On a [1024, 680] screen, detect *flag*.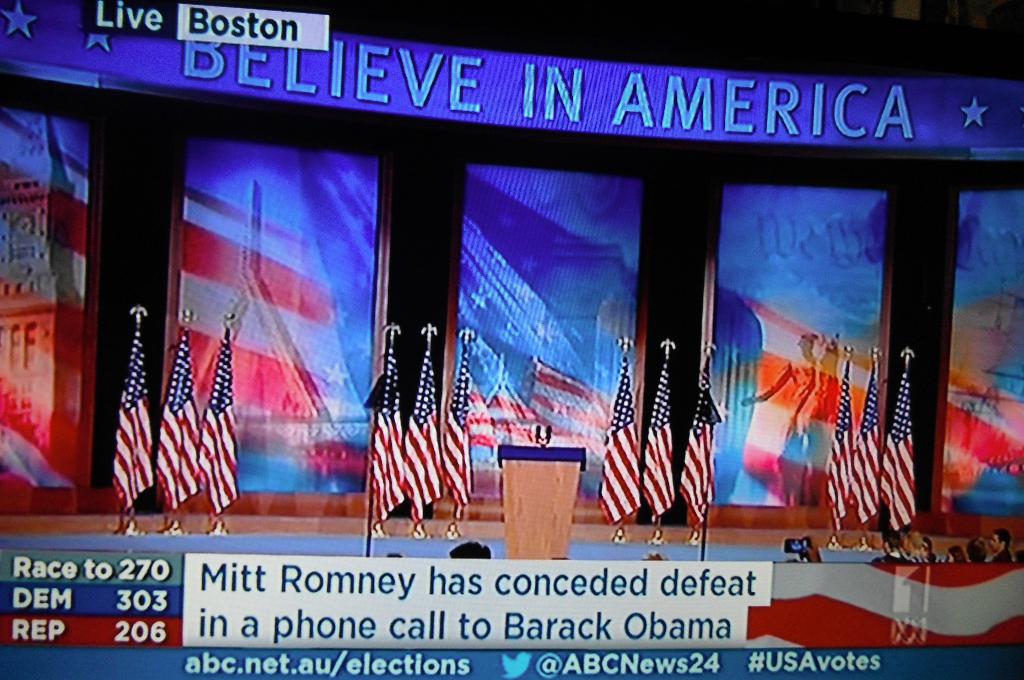
881:365:922:532.
